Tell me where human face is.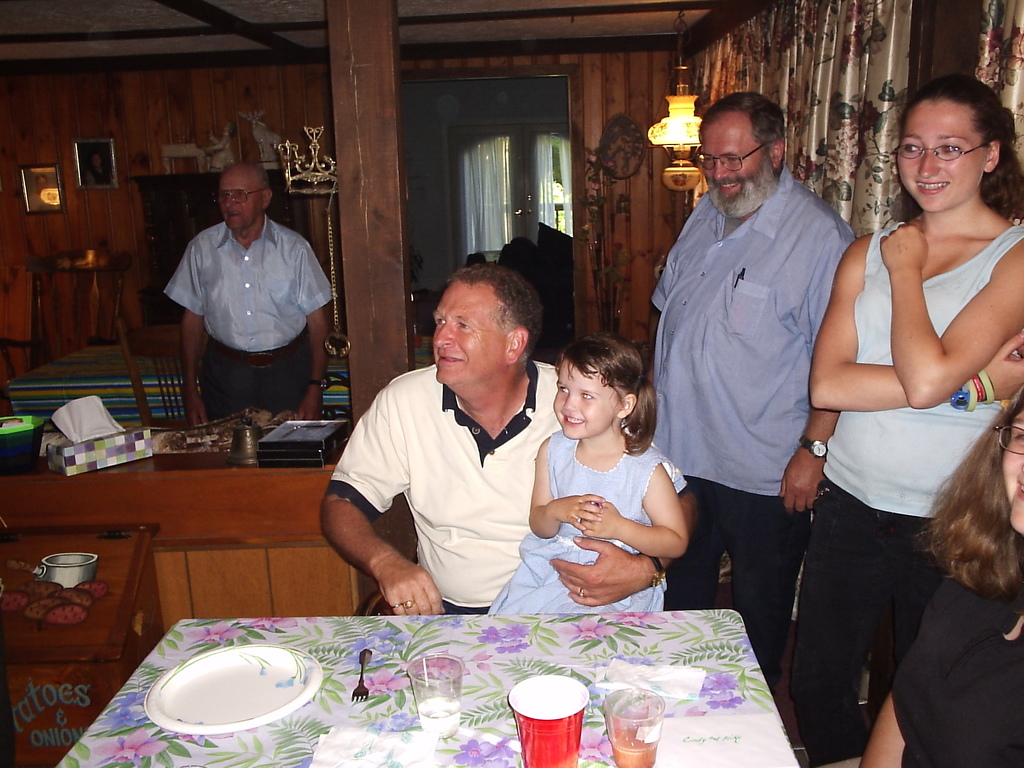
human face is at pyautogui.locateOnScreen(436, 284, 506, 384).
